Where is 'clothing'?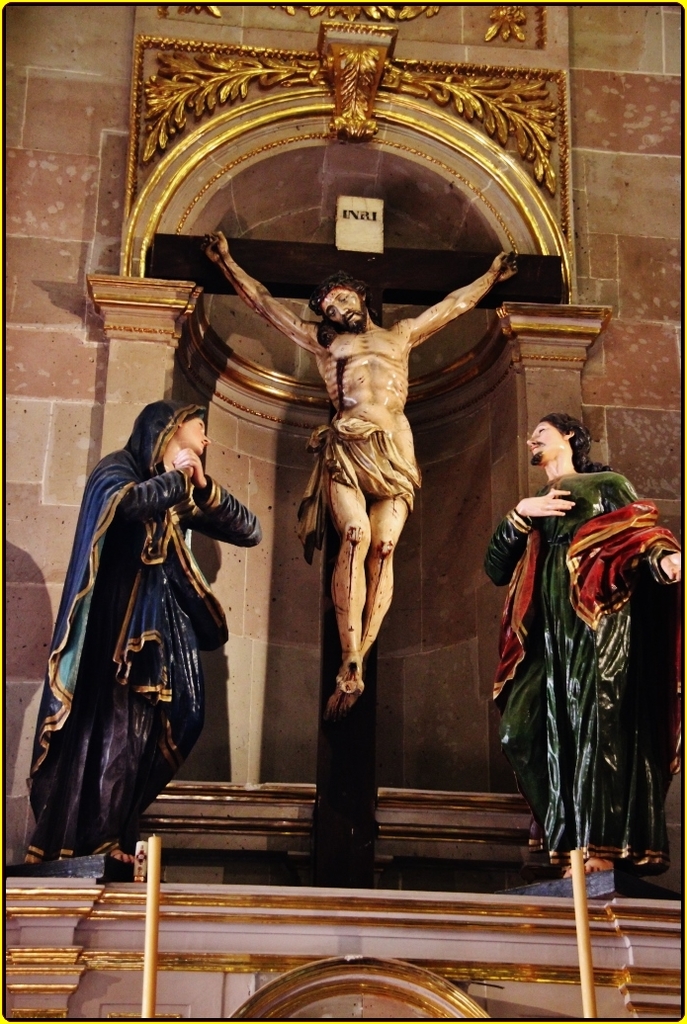
bbox=(296, 421, 421, 568).
